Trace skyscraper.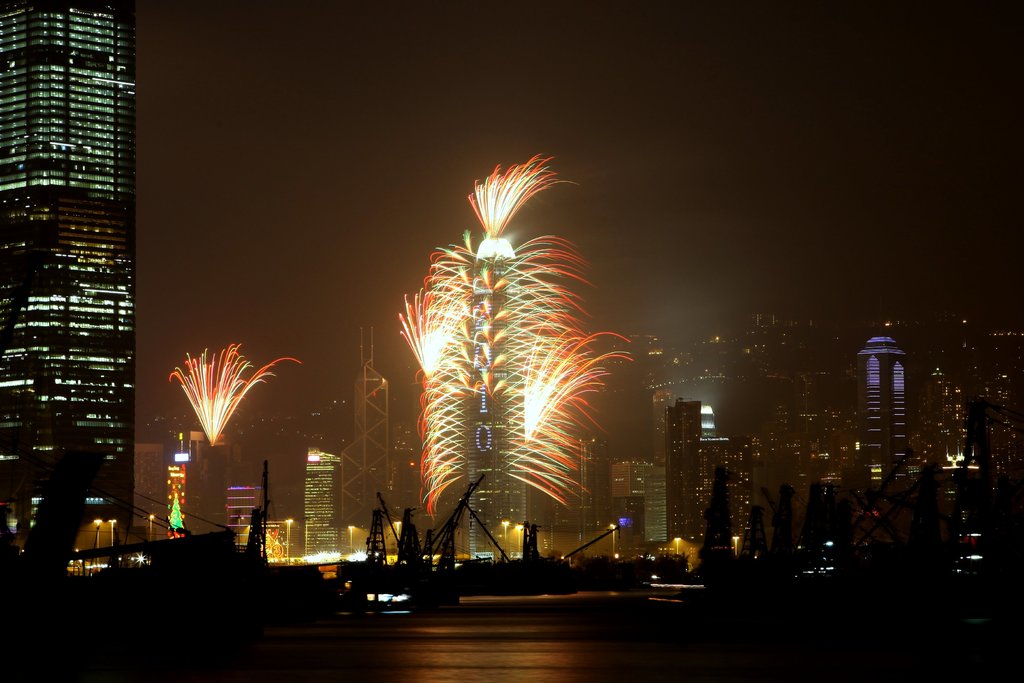
Traced to x1=166 y1=416 x2=234 y2=552.
